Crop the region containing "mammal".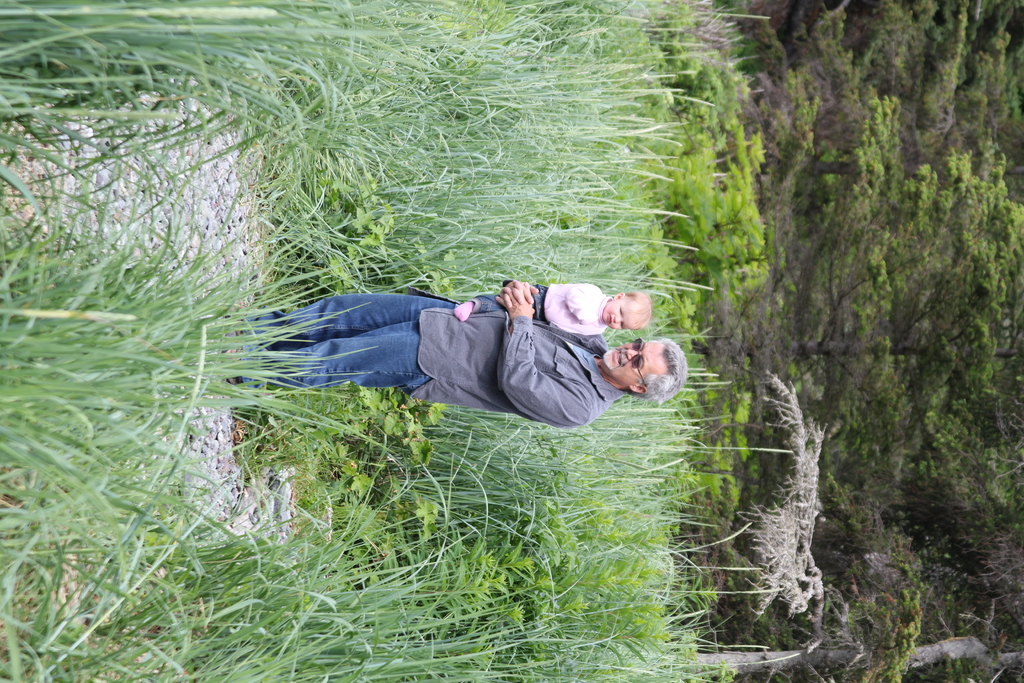
Crop region: l=451, t=279, r=650, b=325.
